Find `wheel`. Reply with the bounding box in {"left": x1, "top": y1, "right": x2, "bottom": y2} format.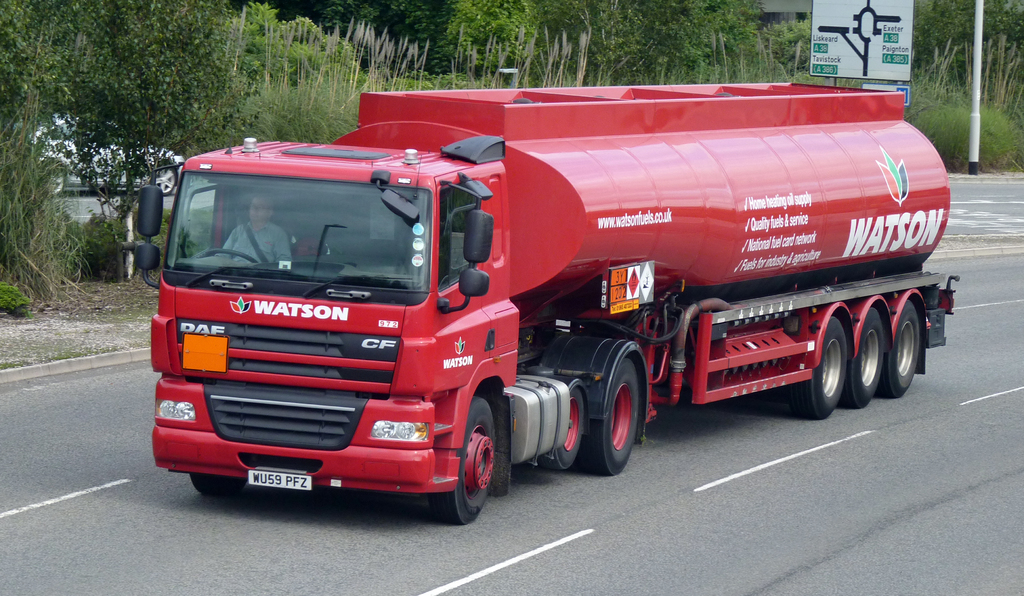
{"left": 573, "top": 351, "right": 643, "bottom": 479}.
